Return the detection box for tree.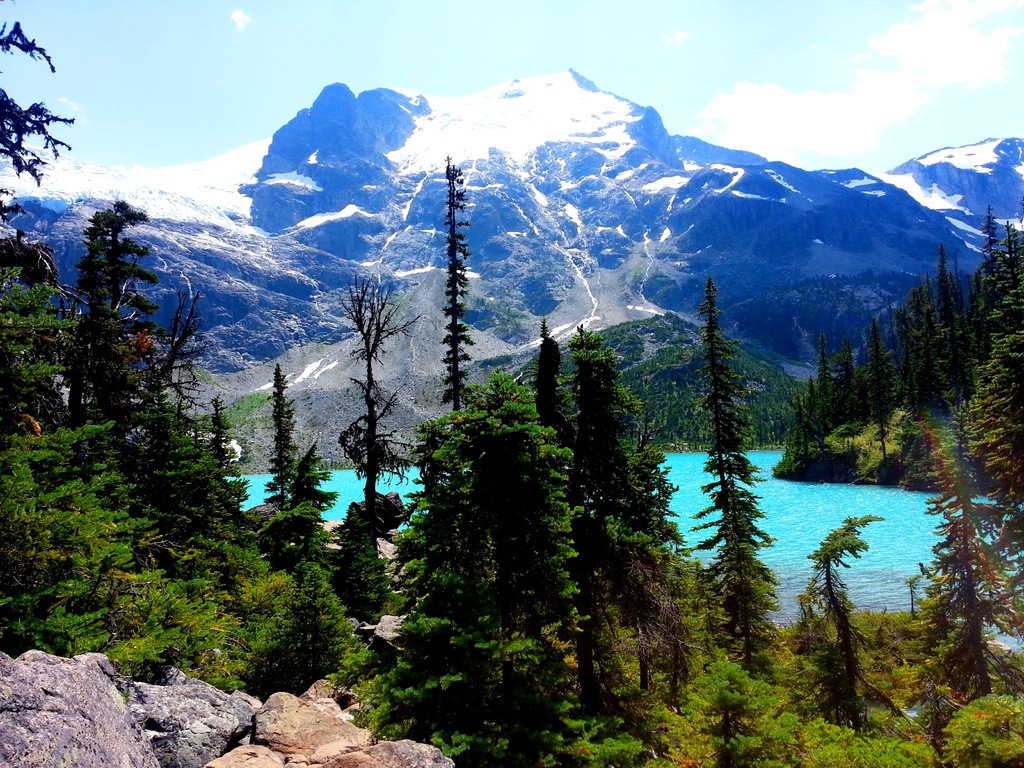
684,274,785,673.
